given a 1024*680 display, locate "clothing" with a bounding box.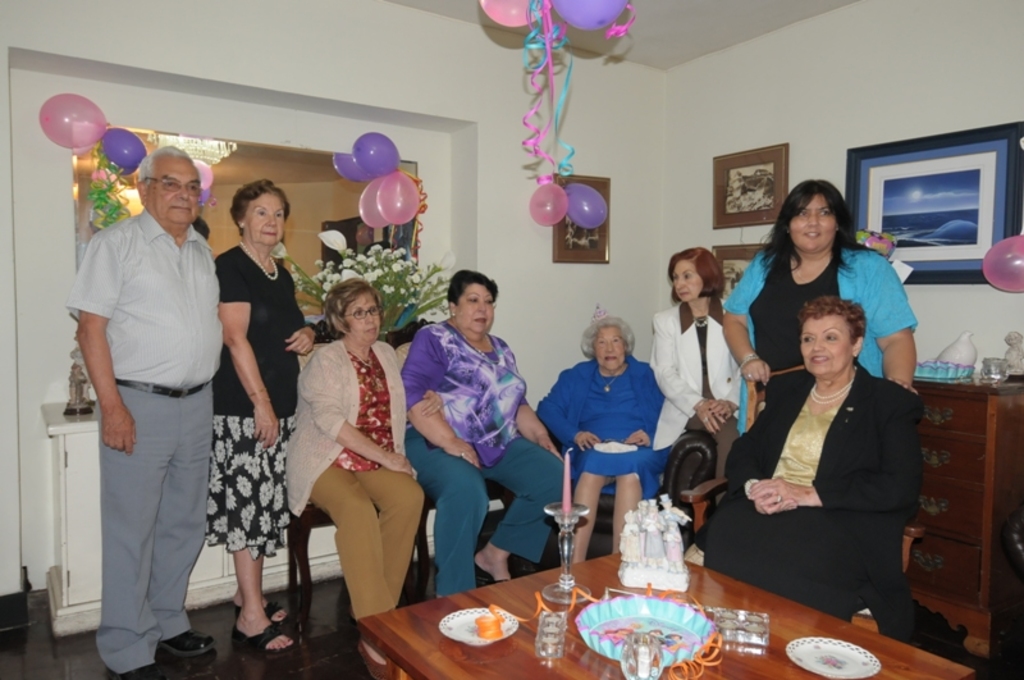
Located: <region>63, 209, 227, 675</region>.
